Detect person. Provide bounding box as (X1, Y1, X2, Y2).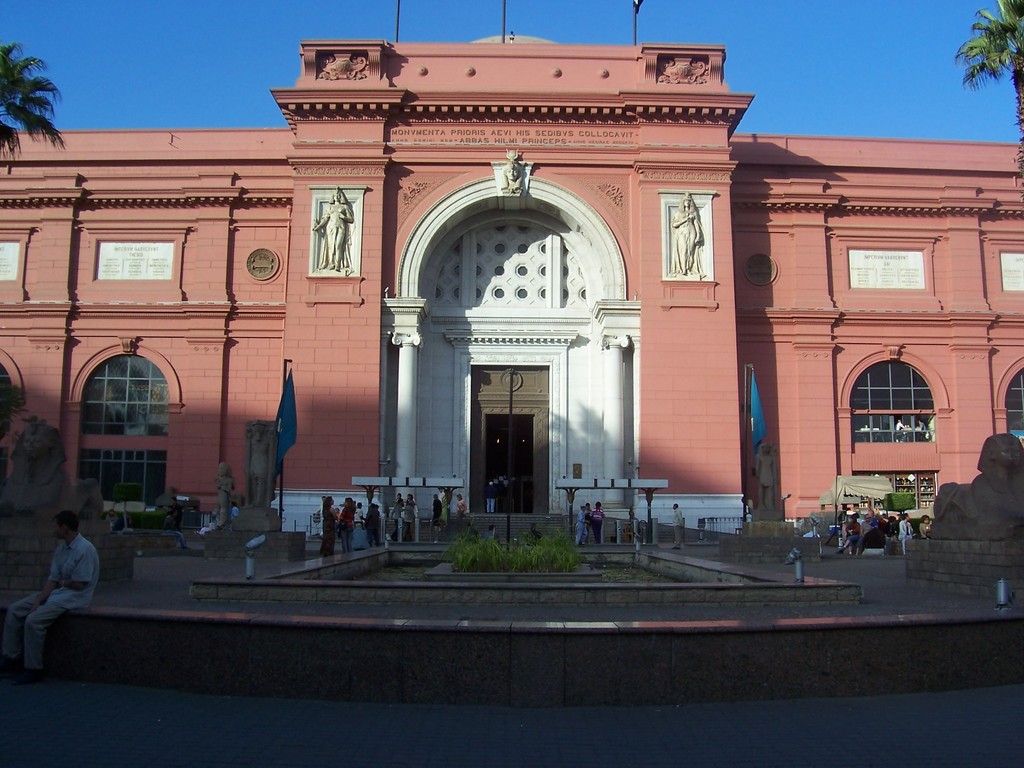
(429, 495, 443, 524).
